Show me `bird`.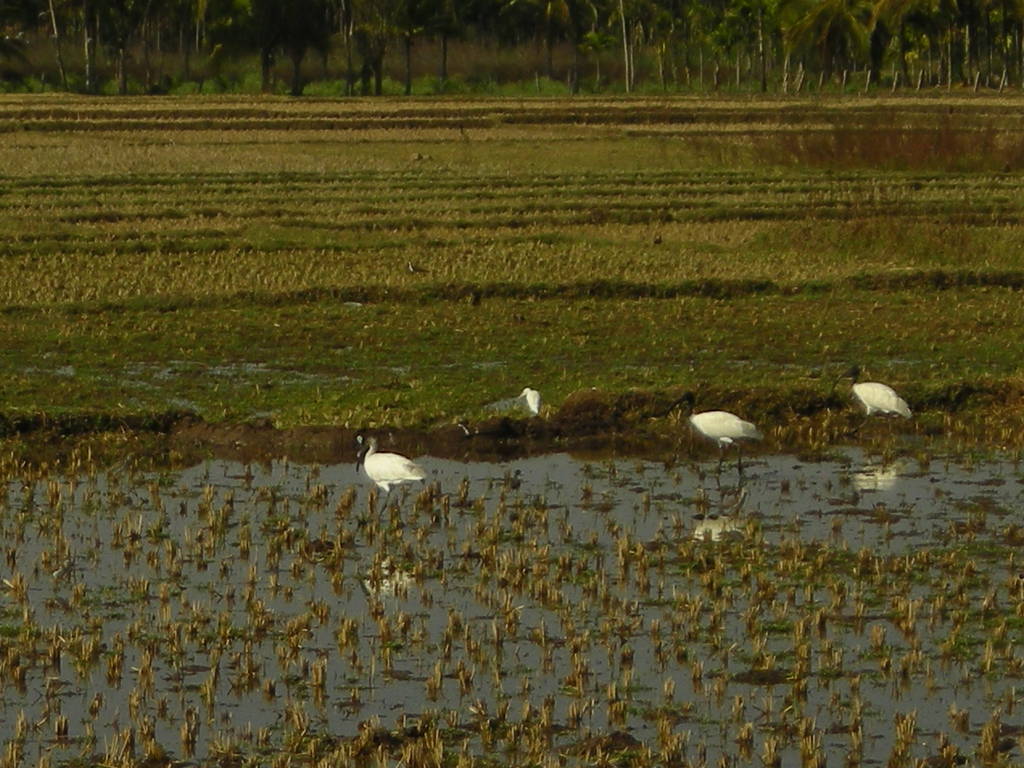
`bird` is here: <box>520,386,543,412</box>.
